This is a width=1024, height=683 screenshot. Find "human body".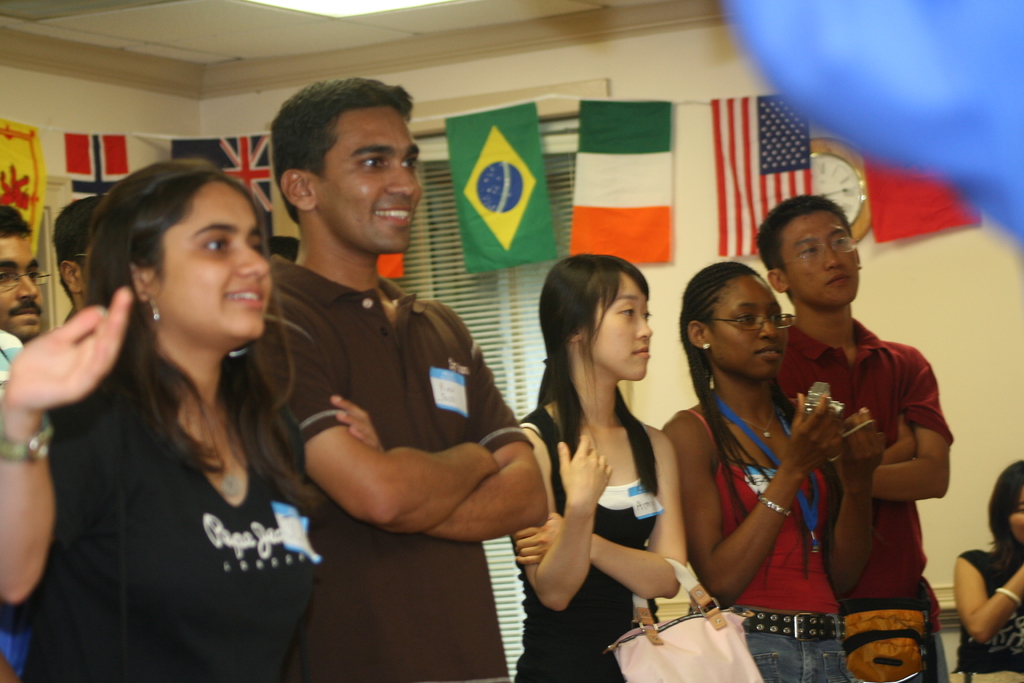
Bounding box: left=955, top=457, right=1023, bottom=682.
